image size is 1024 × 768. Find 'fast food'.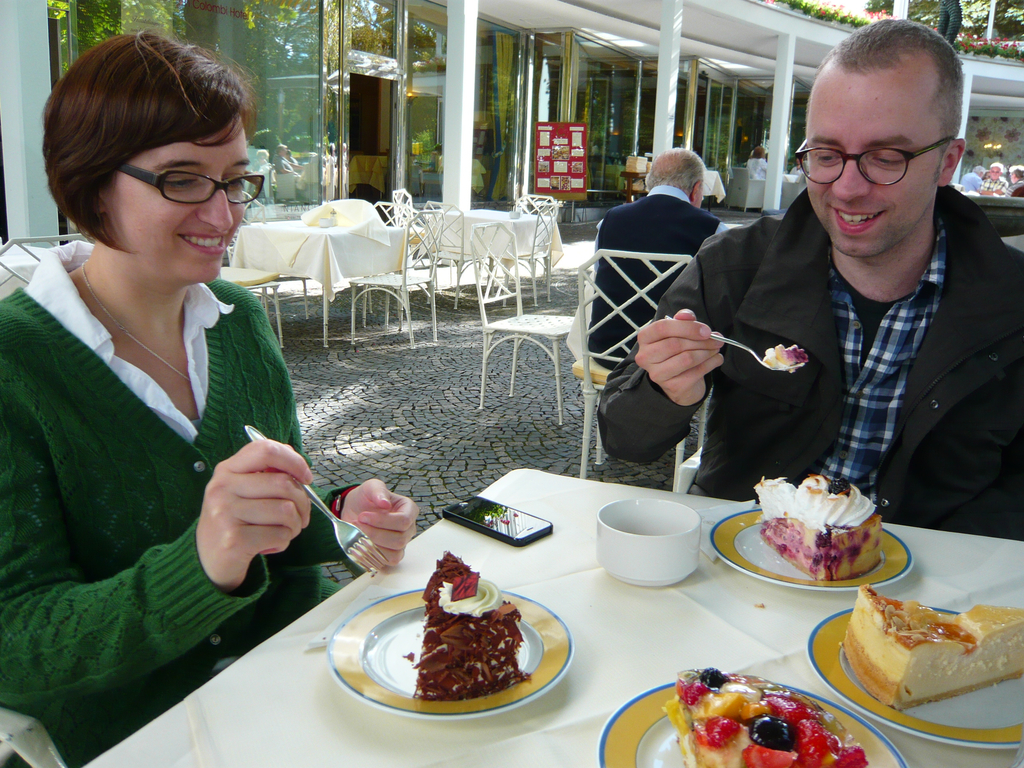
bbox(674, 660, 864, 767).
